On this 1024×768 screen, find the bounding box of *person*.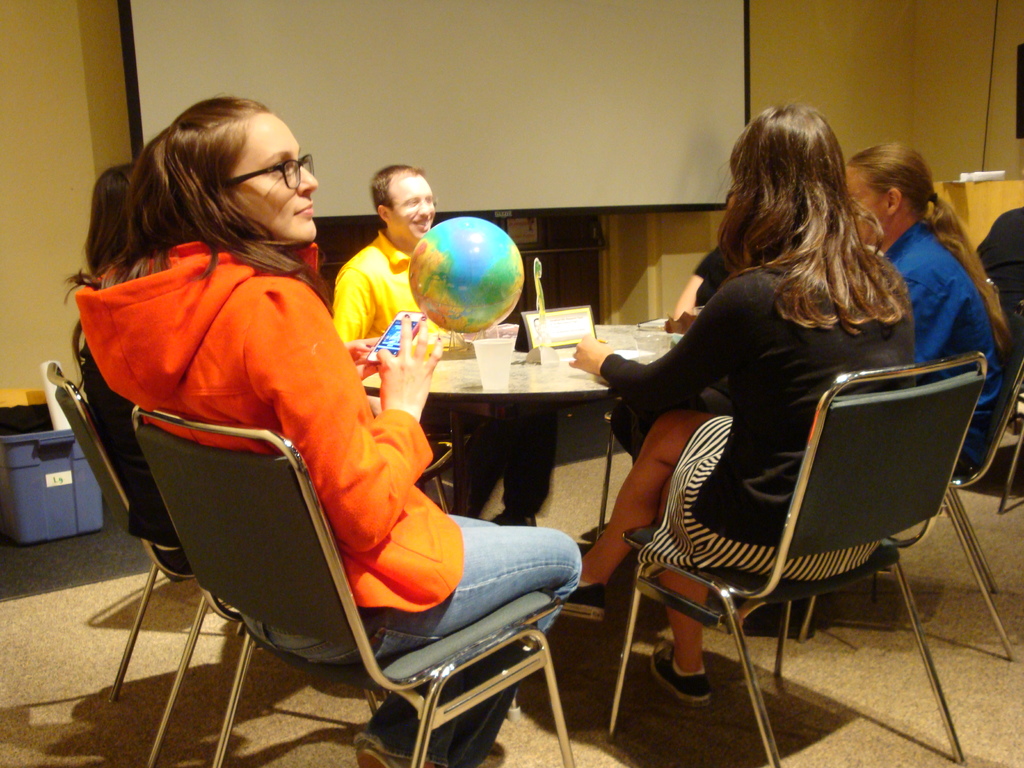
Bounding box: [left=847, top=142, right=1013, bottom=478].
